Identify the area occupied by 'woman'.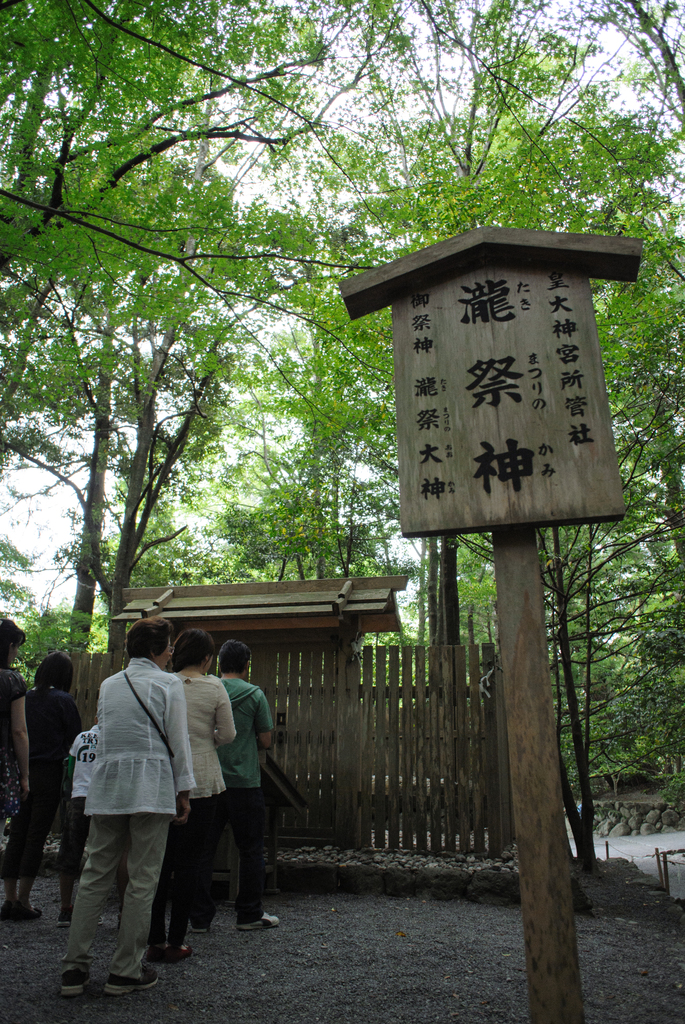
Area: 11/645/74/913.
